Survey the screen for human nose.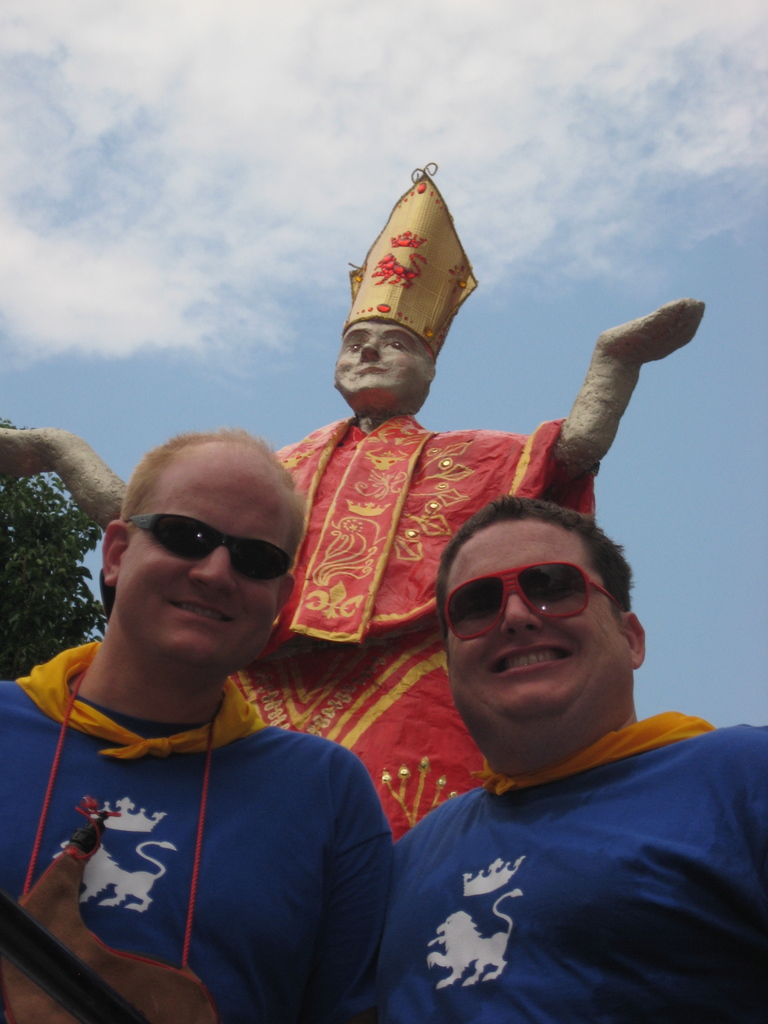
Survey found: 188, 534, 236, 595.
